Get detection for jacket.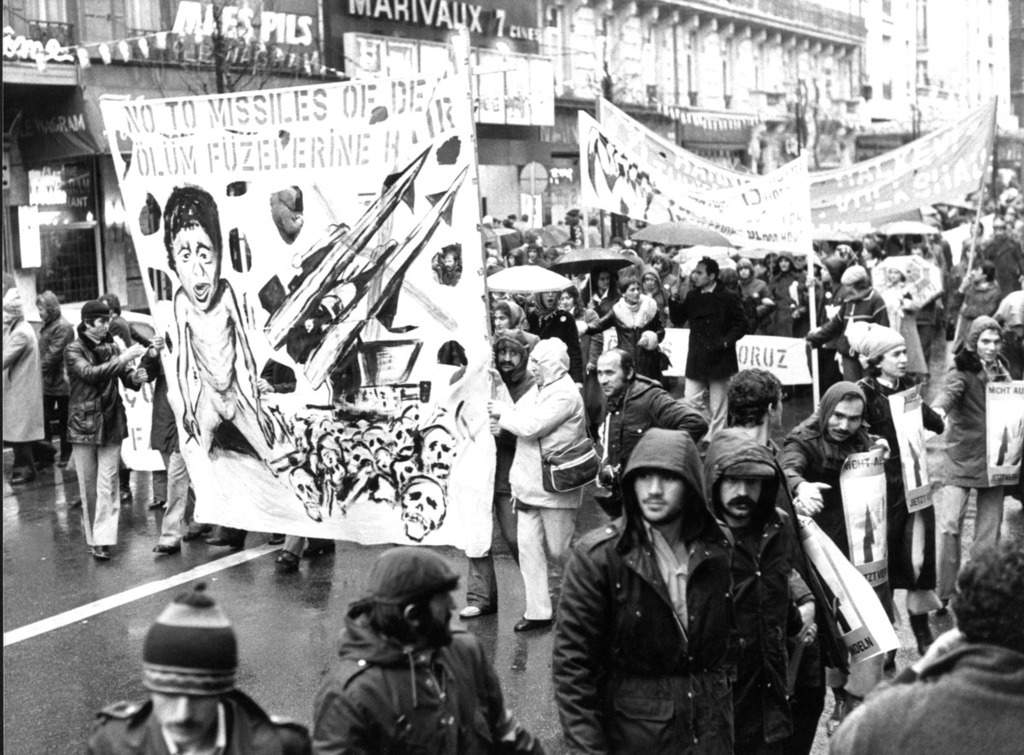
Detection: 64:333:143:451.
